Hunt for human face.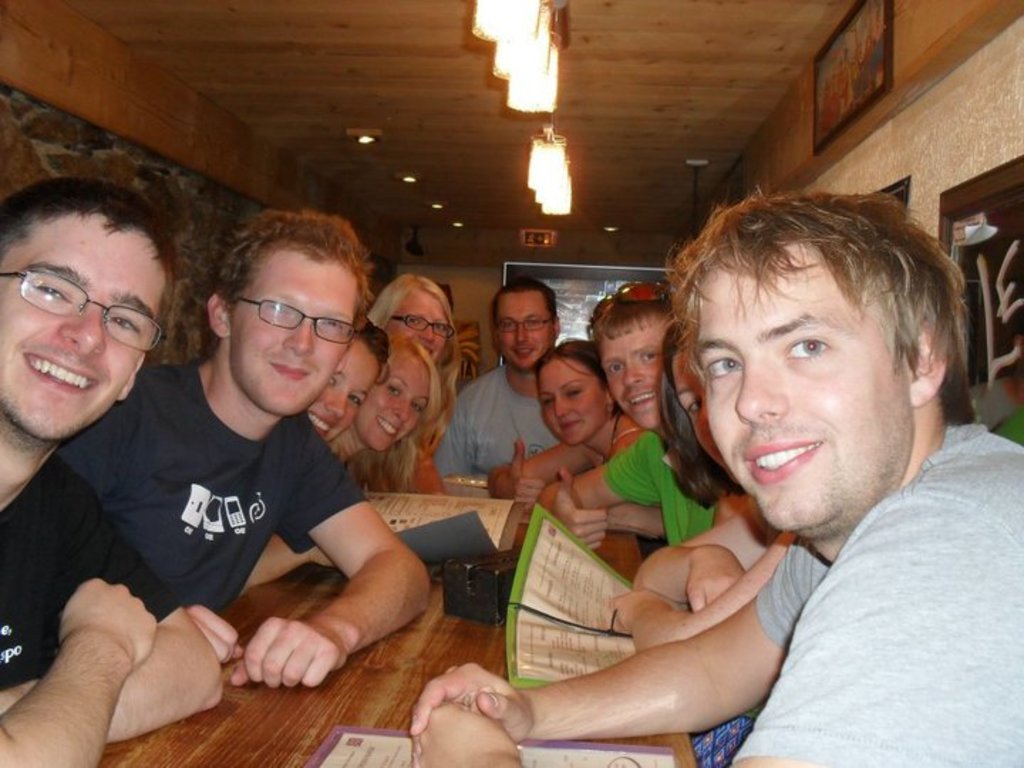
Hunted down at (393, 284, 445, 363).
